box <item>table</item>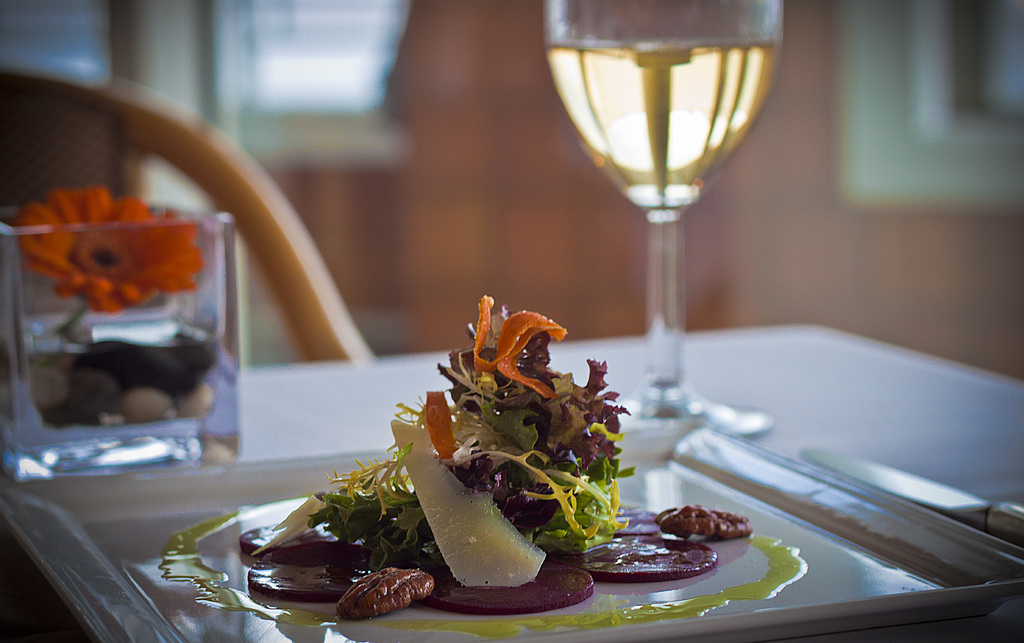
(left=0, top=321, right=1021, bottom=642)
